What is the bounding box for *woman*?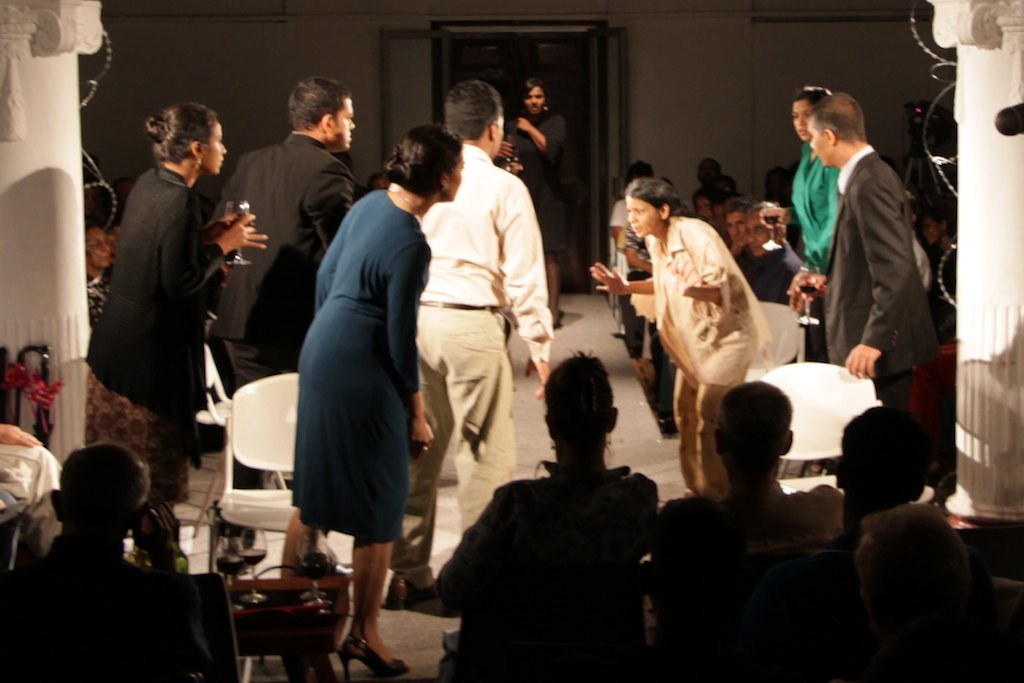
crop(756, 88, 851, 308).
